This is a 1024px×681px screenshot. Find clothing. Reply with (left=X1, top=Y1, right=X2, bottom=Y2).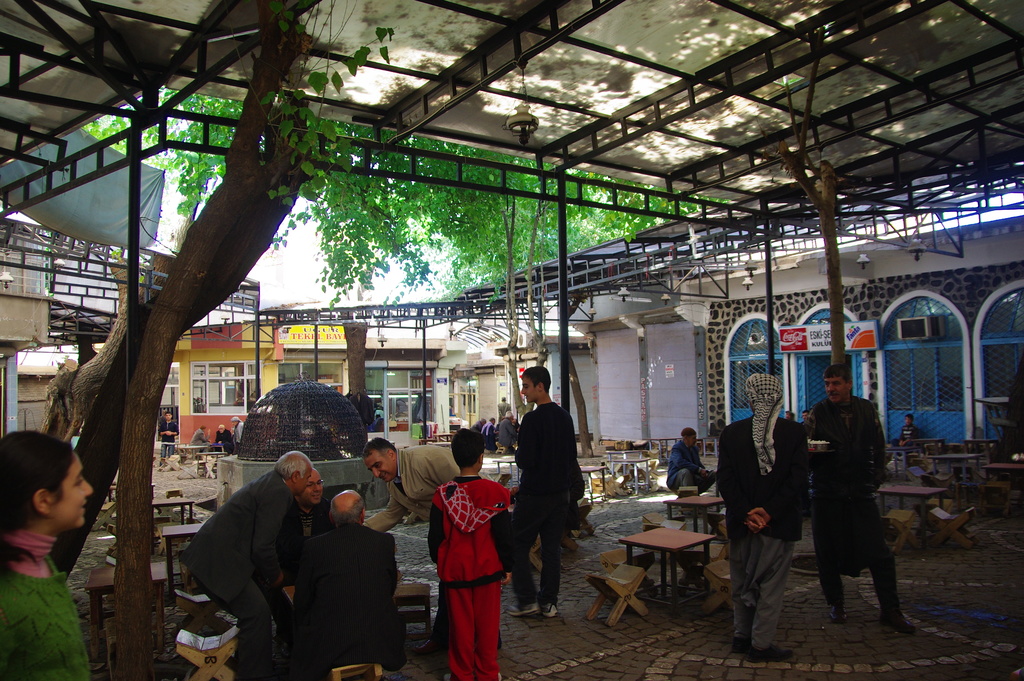
(left=669, top=443, right=716, bottom=496).
